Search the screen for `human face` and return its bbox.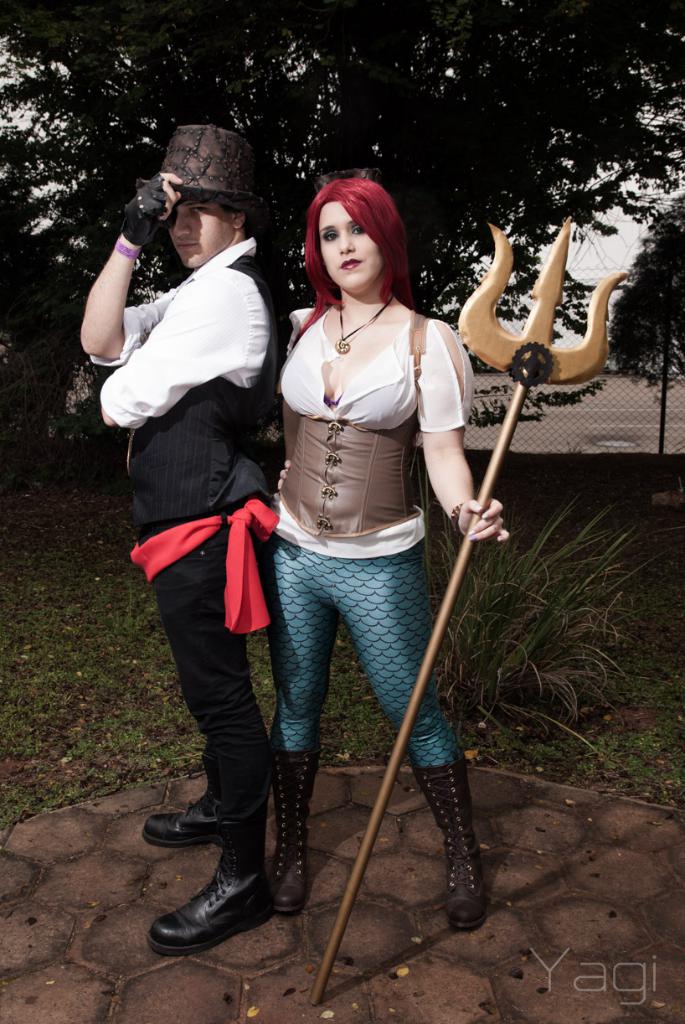
Found: [x1=168, y1=201, x2=234, y2=268].
